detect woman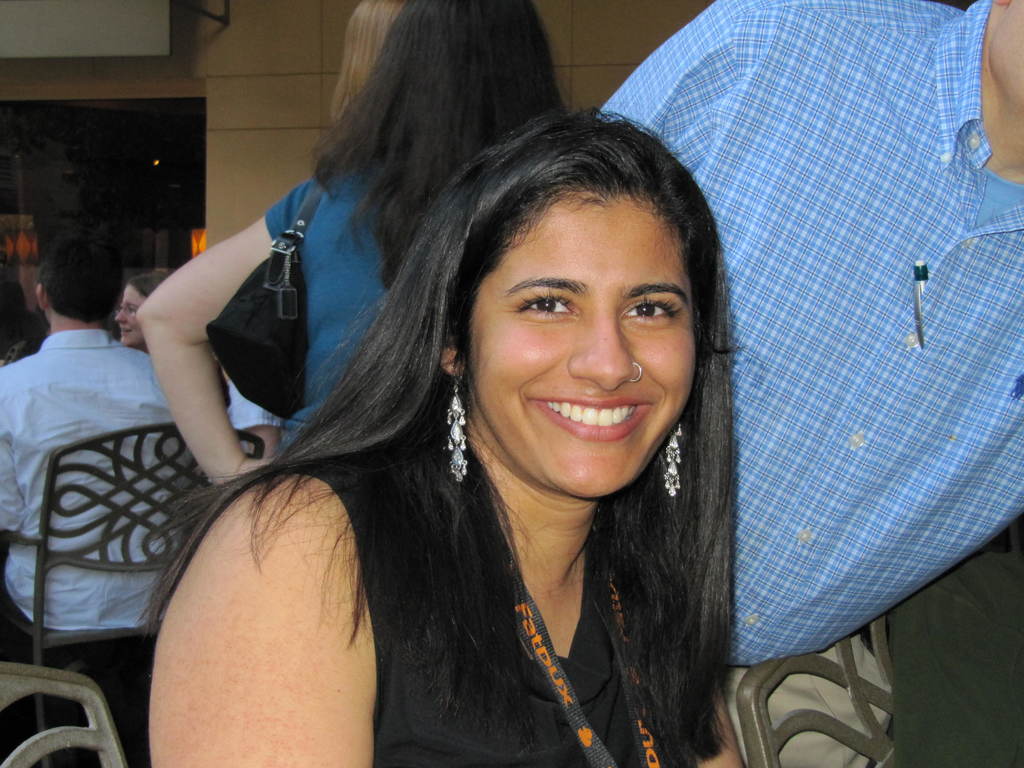
331,1,406,120
